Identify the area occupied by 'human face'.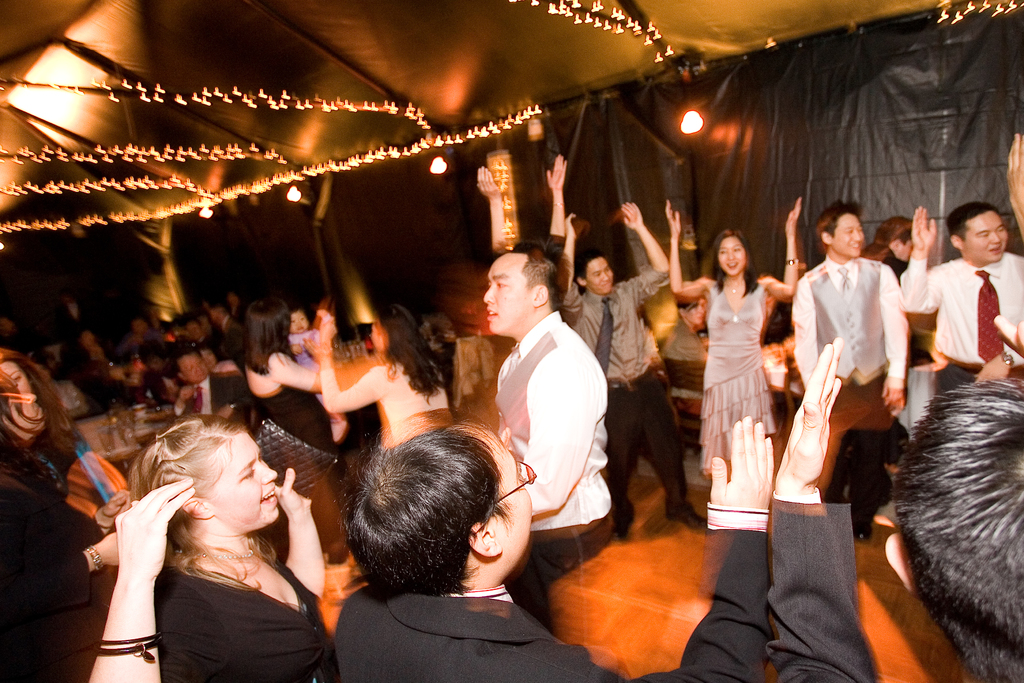
Area: (x1=585, y1=259, x2=611, y2=295).
